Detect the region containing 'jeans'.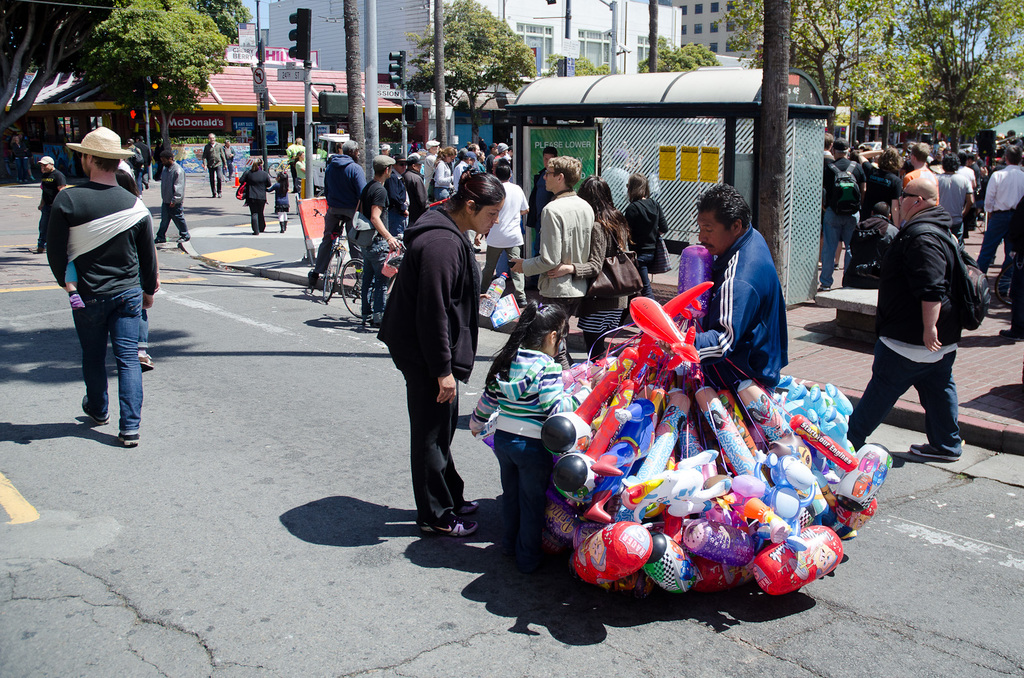
BBox(362, 234, 391, 324).
